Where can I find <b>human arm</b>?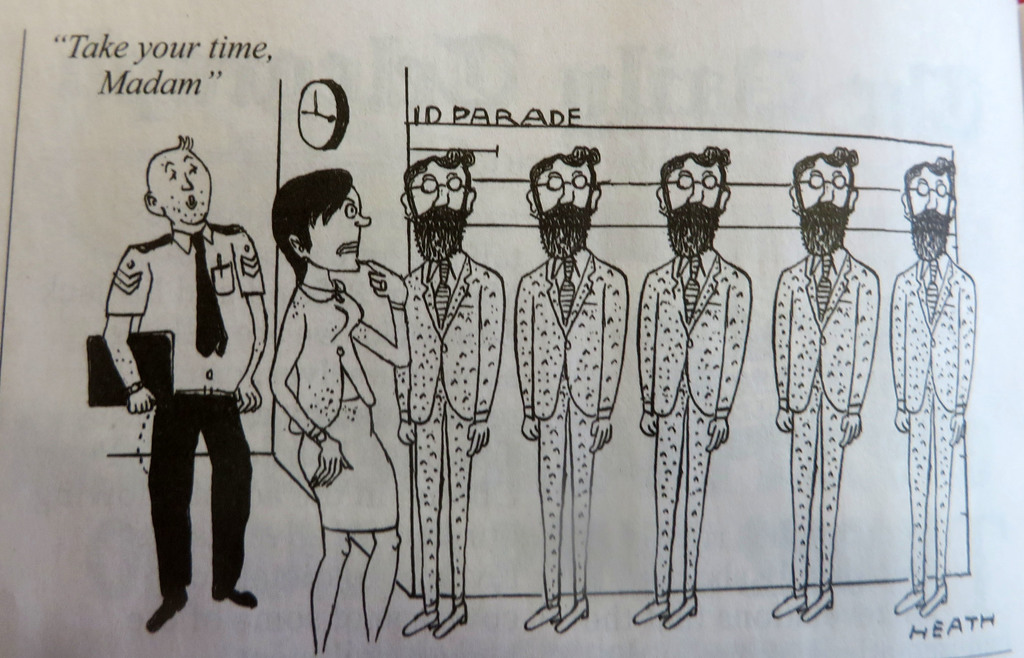
You can find it at <region>705, 277, 751, 454</region>.
